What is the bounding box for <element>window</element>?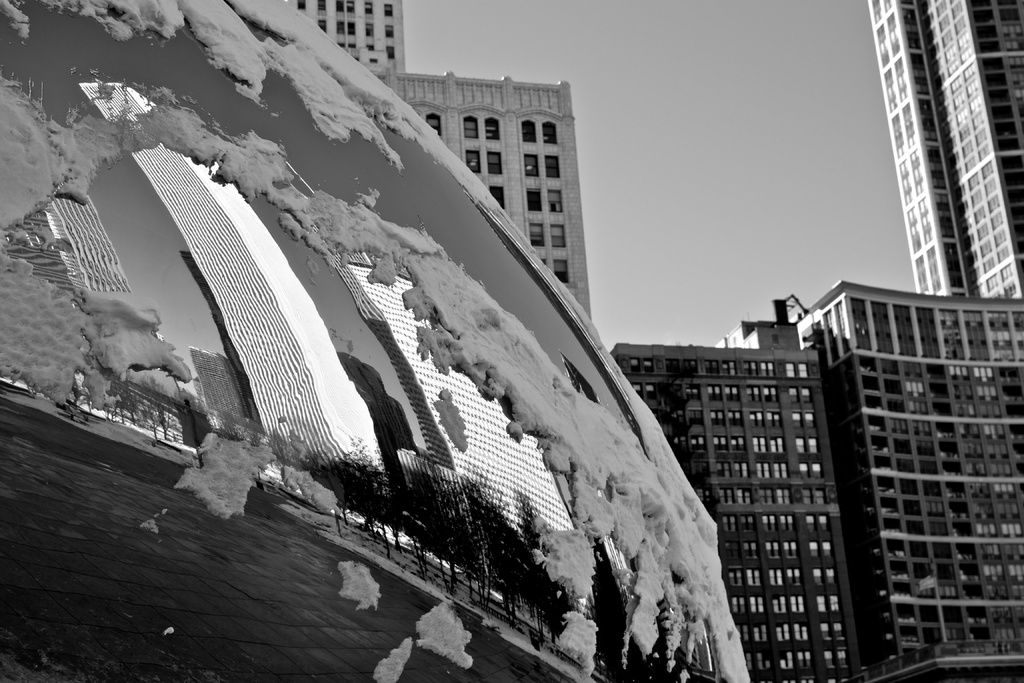
[left=522, top=211, right=544, bottom=248].
